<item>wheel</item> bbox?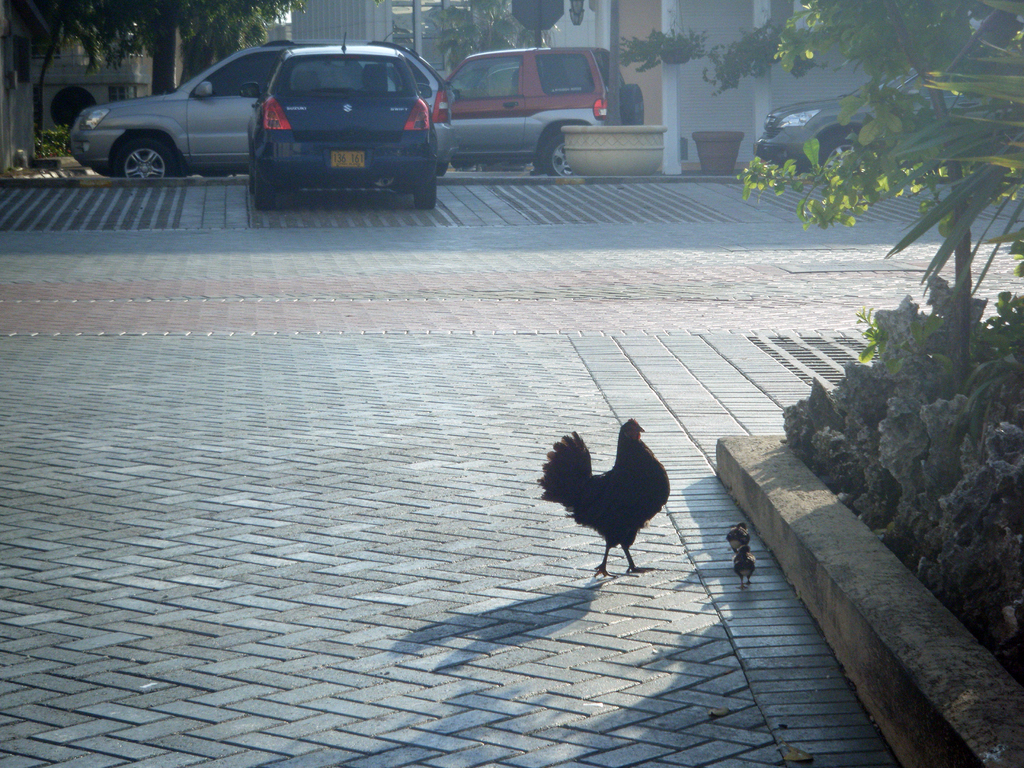
[left=250, top=160, right=258, bottom=196]
